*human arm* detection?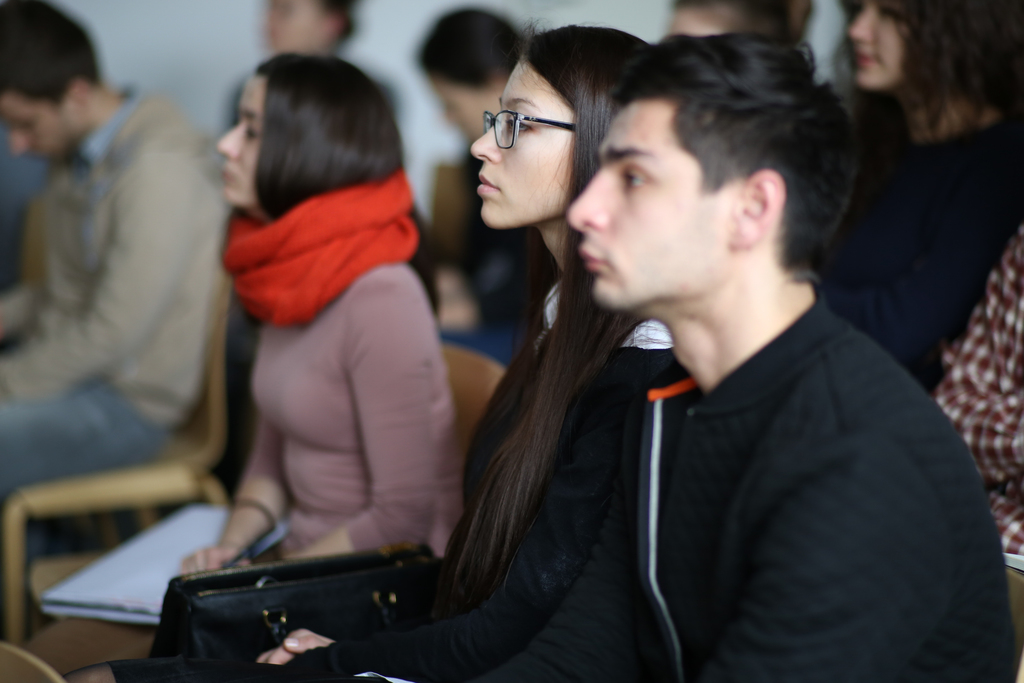
bbox(301, 272, 463, 572)
